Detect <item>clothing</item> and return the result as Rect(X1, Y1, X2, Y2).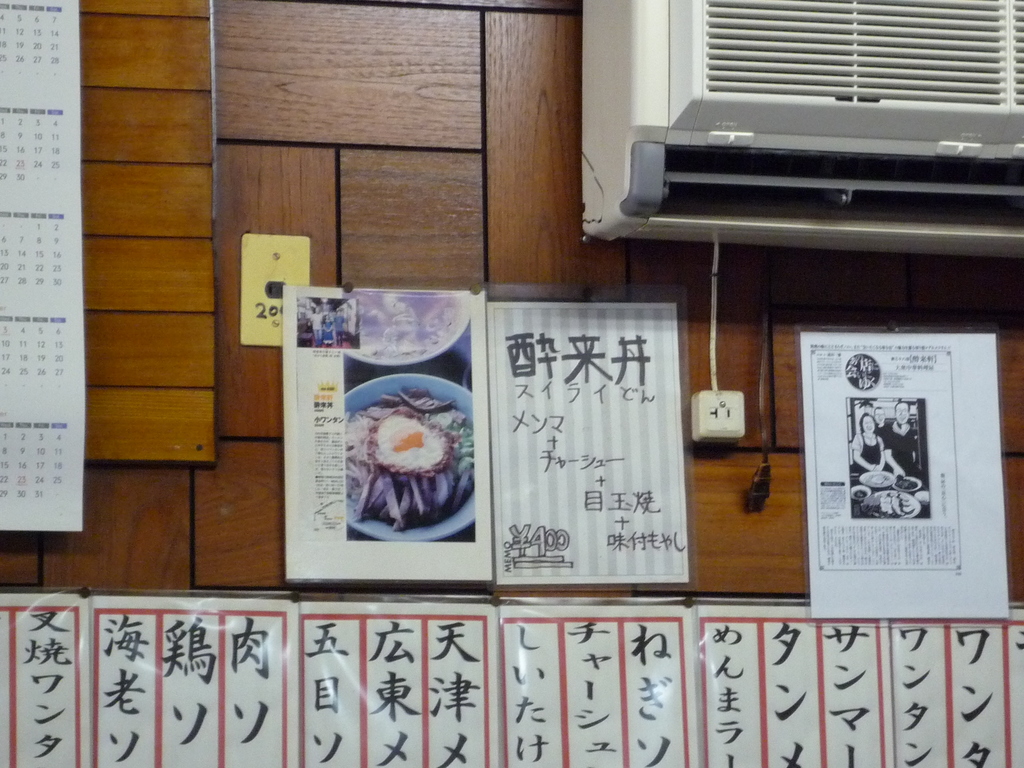
Rect(851, 426, 884, 478).
